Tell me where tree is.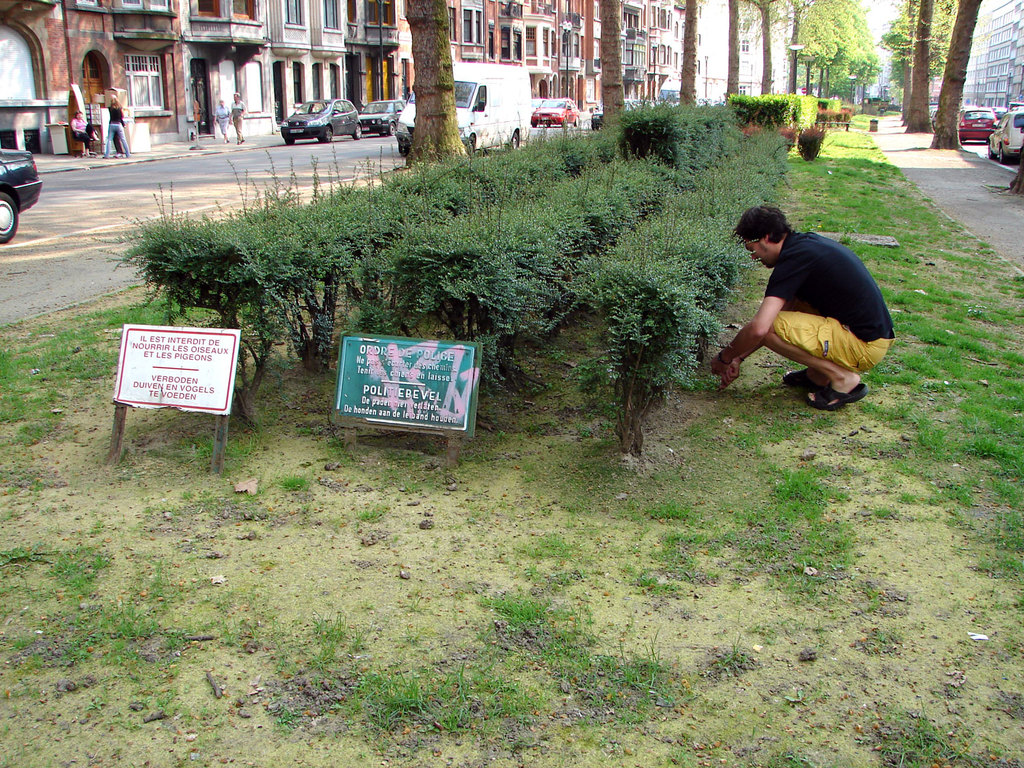
tree is at x1=784 y1=0 x2=809 y2=96.
